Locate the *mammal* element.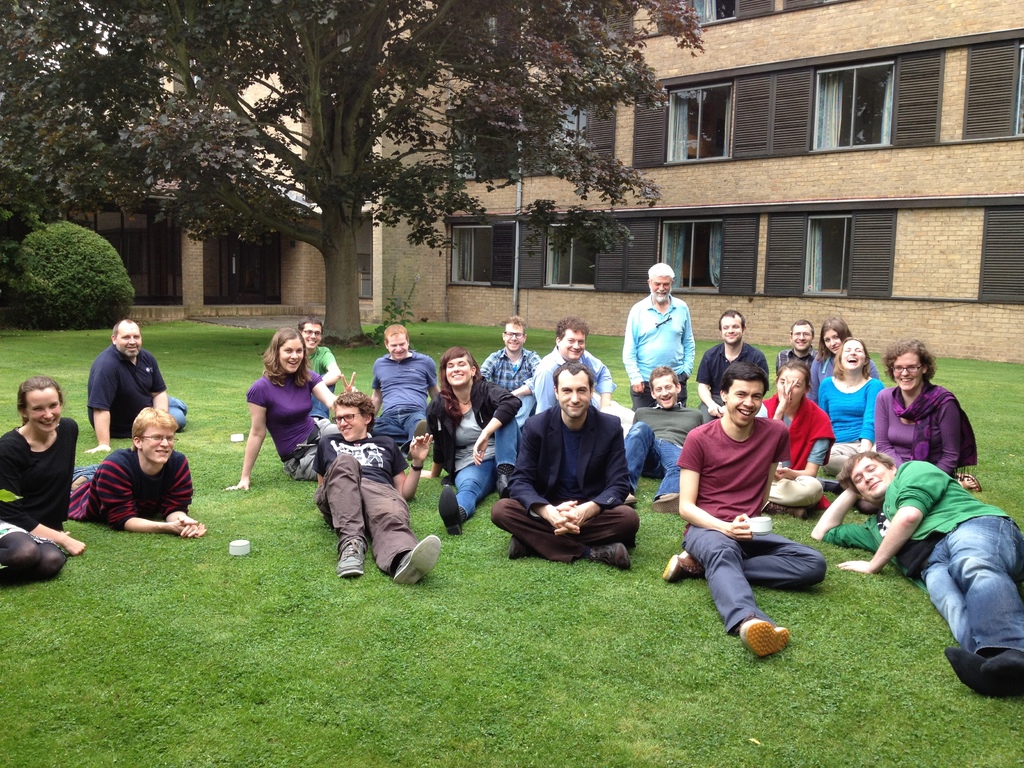
Element bbox: bbox=(369, 321, 440, 460).
